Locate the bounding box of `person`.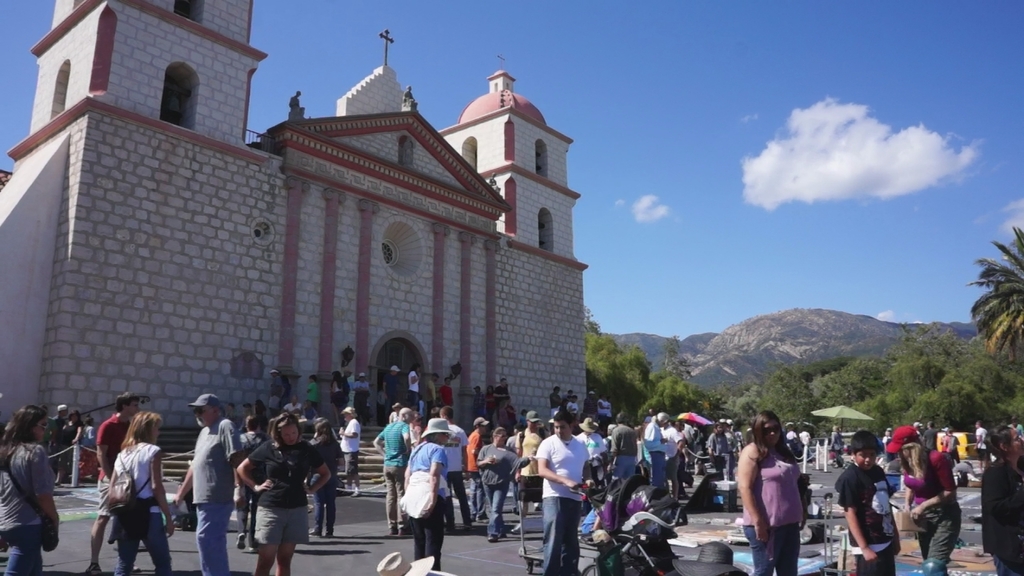
Bounding box: {"left": 110, "top": 409, "right": 181, "bottom": 575}.
